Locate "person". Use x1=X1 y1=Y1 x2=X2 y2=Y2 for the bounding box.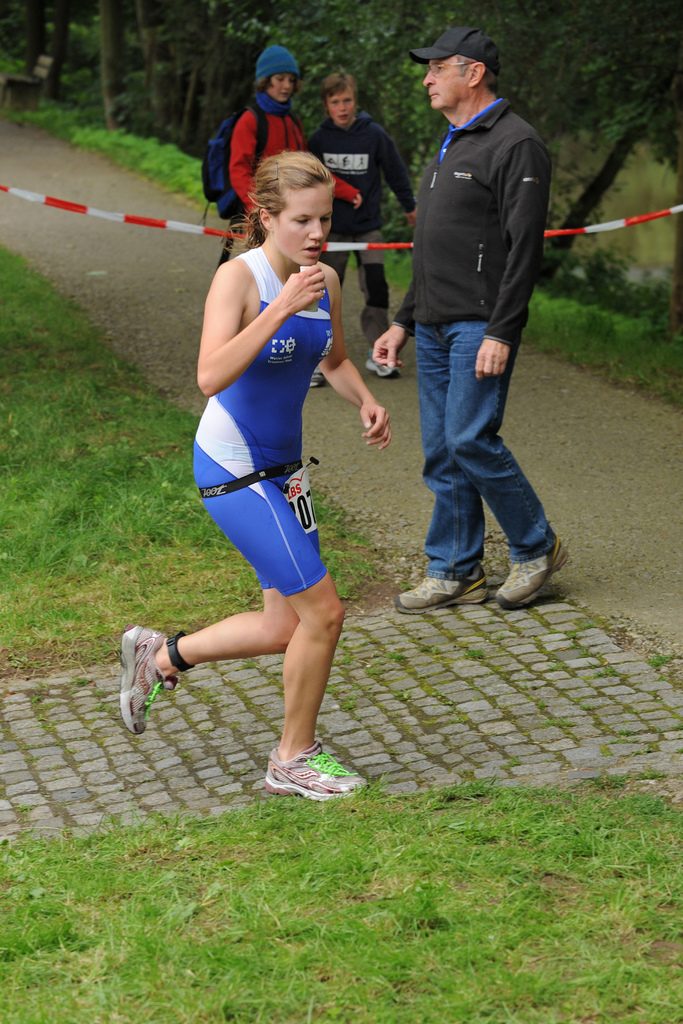
x1=300 y1=66 x2=420 y2=342.
